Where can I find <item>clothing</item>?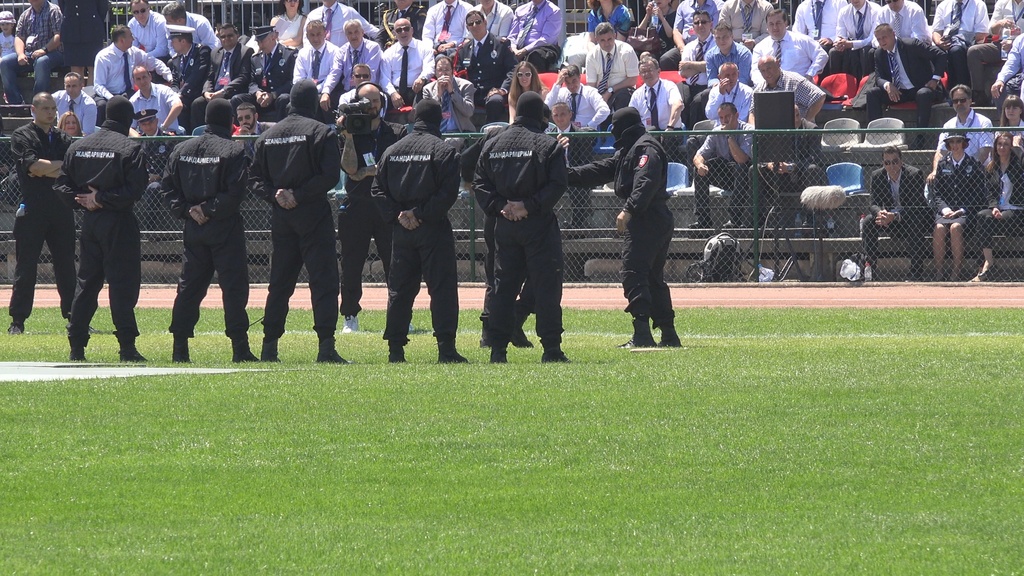
You can find it at box=[692, 116, 754, 220].
